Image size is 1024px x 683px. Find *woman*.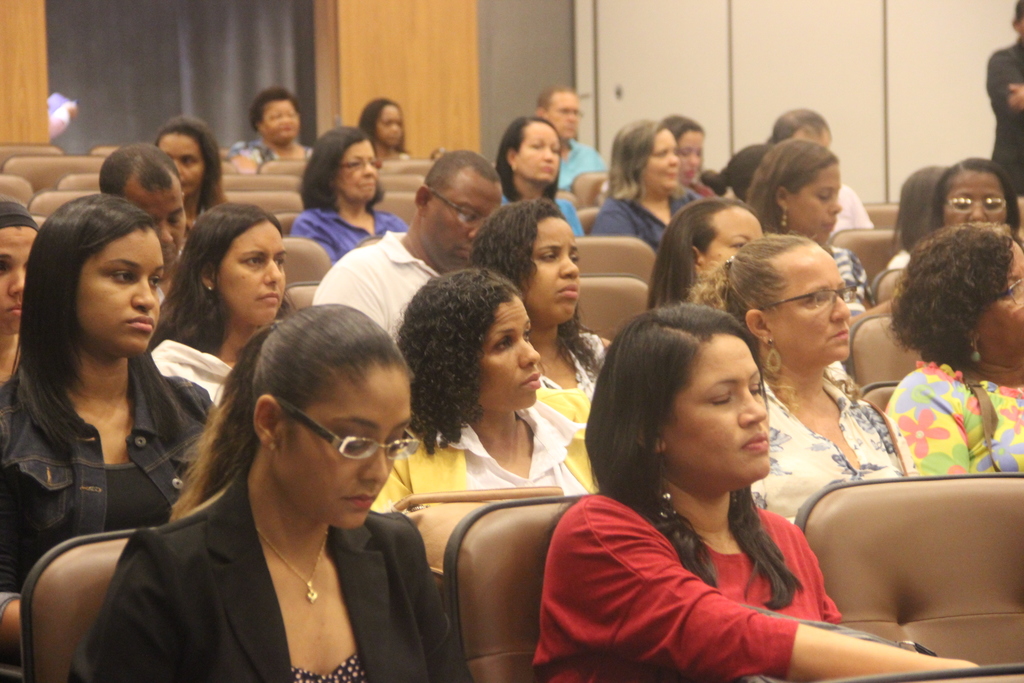
detection(58, 299, 467, 682).
